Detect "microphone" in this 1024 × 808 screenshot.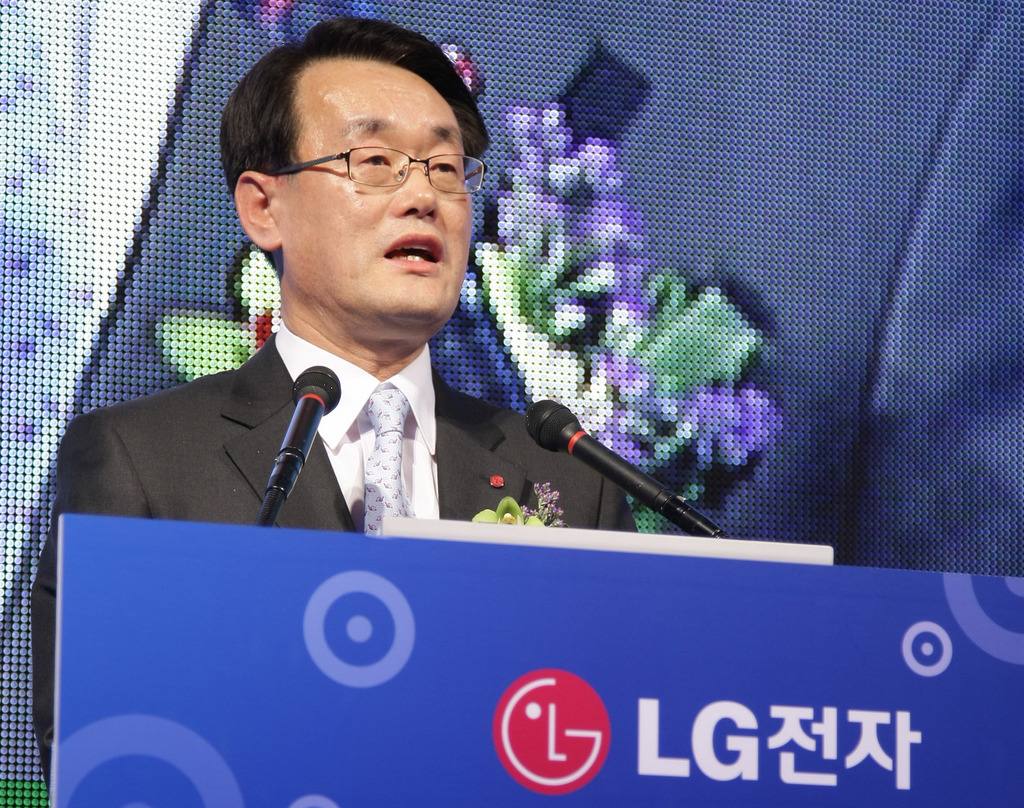
Detection: (x1=518, y1=394, x2=711, y2=531).
